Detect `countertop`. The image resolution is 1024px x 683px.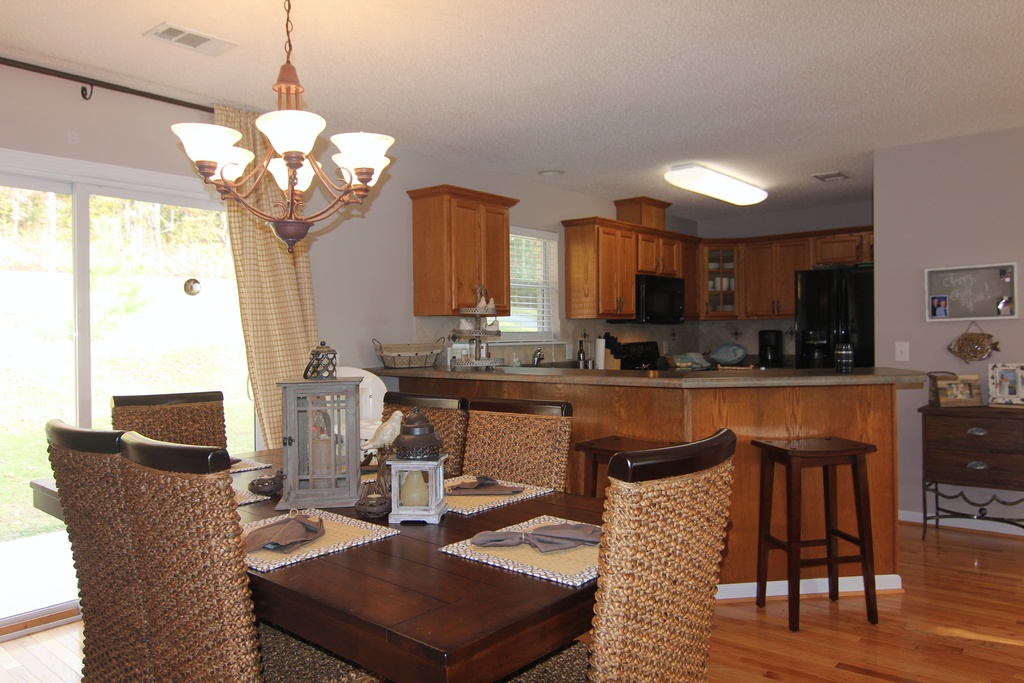
x1=362, y1=359, x2=932, y2=601.
